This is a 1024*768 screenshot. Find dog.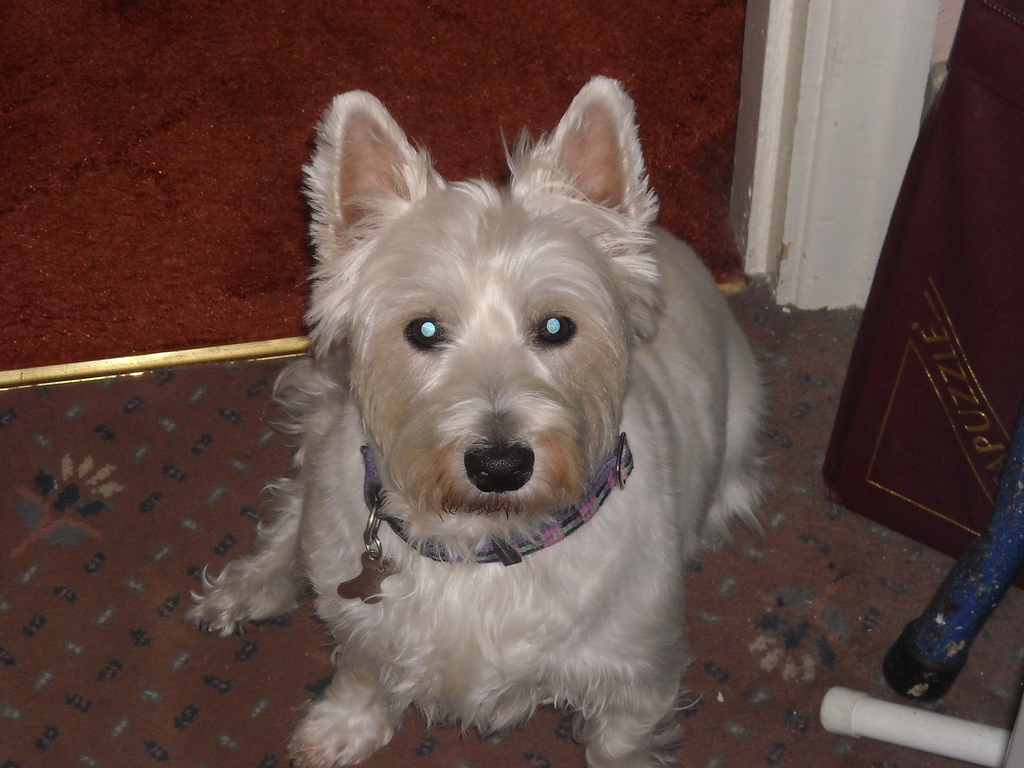
Bounding box: crop(175, 70, 790, 767).
